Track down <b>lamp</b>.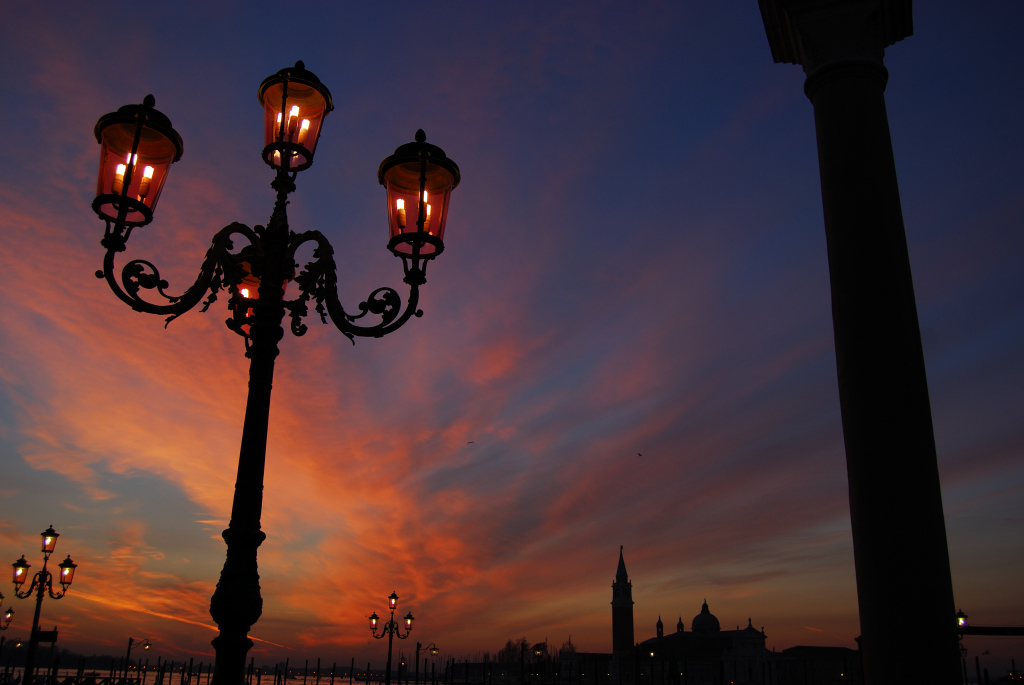
Tracked to 33/528/56/555.
